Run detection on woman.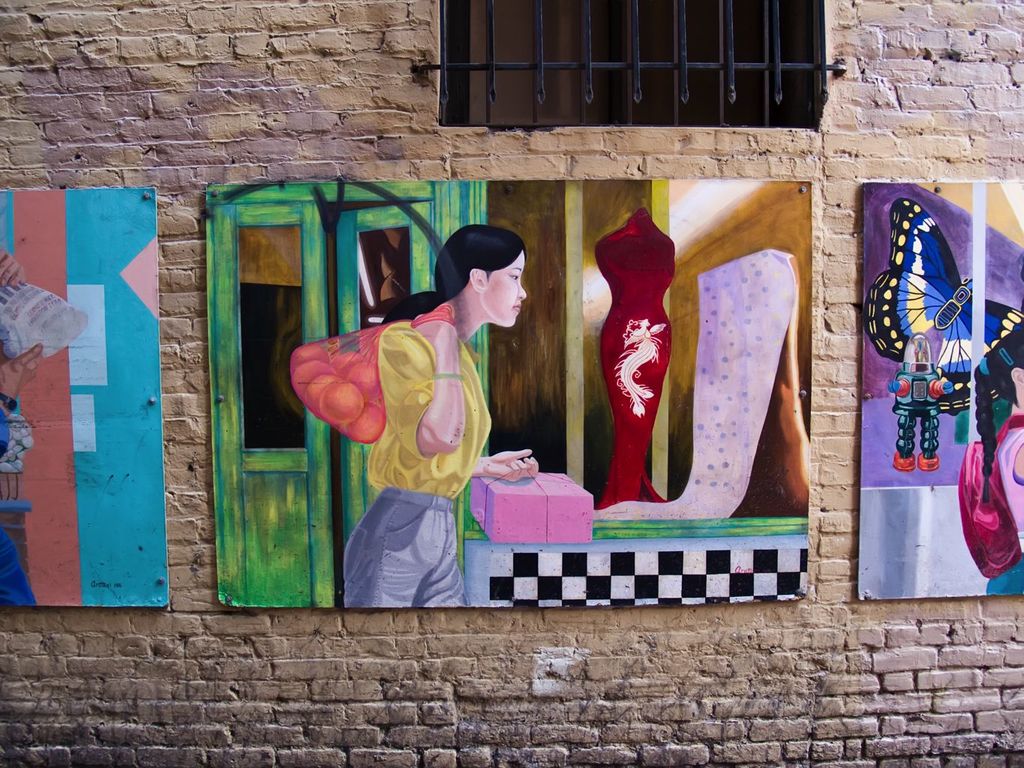
Result: [311, 219, 536, 569].
